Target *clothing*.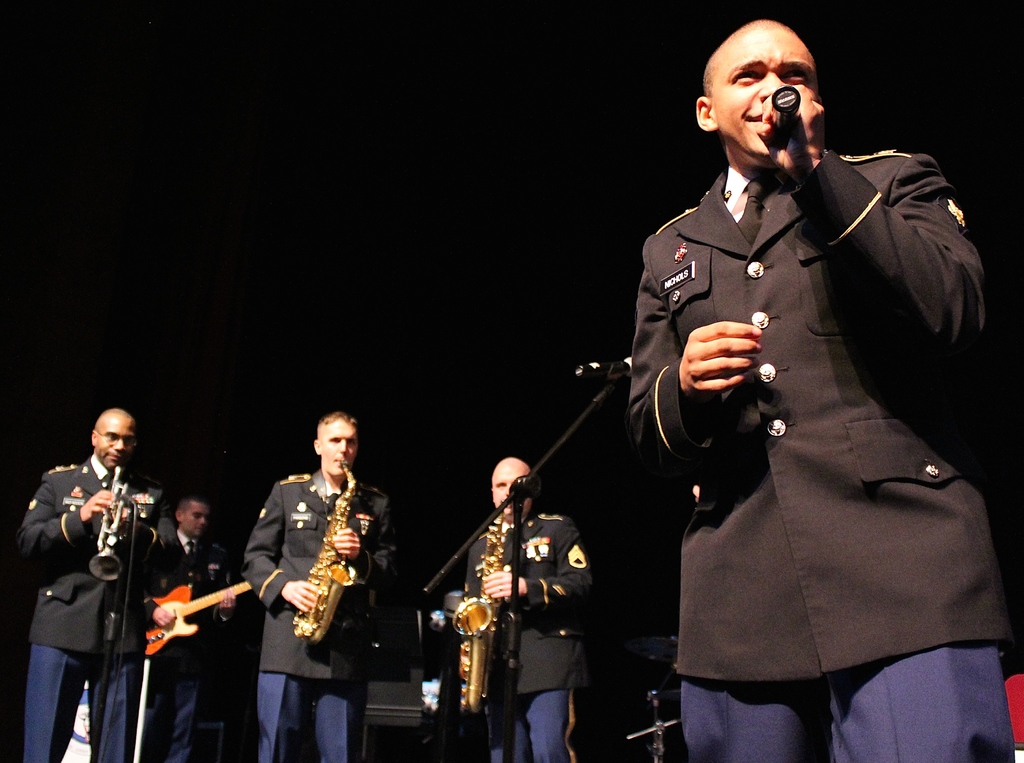
Target region: {"left": 483, "top": 702, "right": 578, "bottom": 761}.
